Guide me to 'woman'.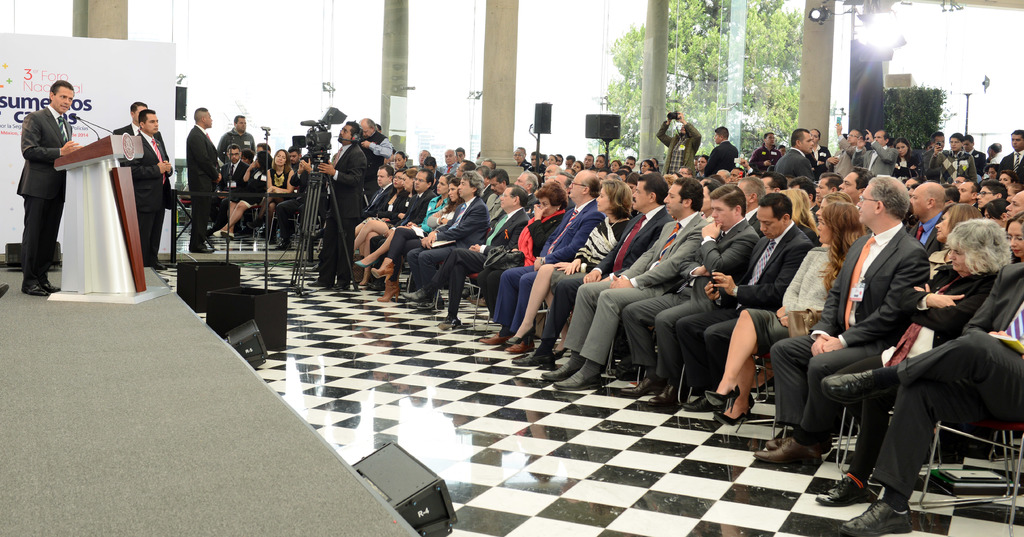
Guidance: box=[993, 173, 1012, 184].
